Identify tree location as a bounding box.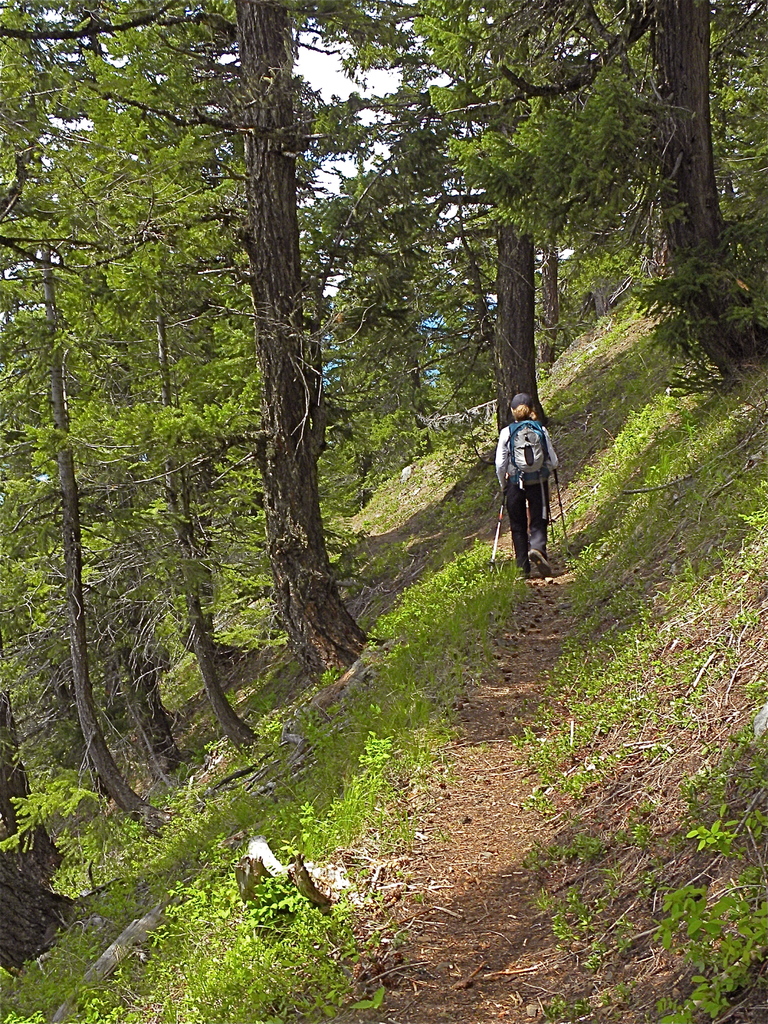
(0, 689, 80, 966).
